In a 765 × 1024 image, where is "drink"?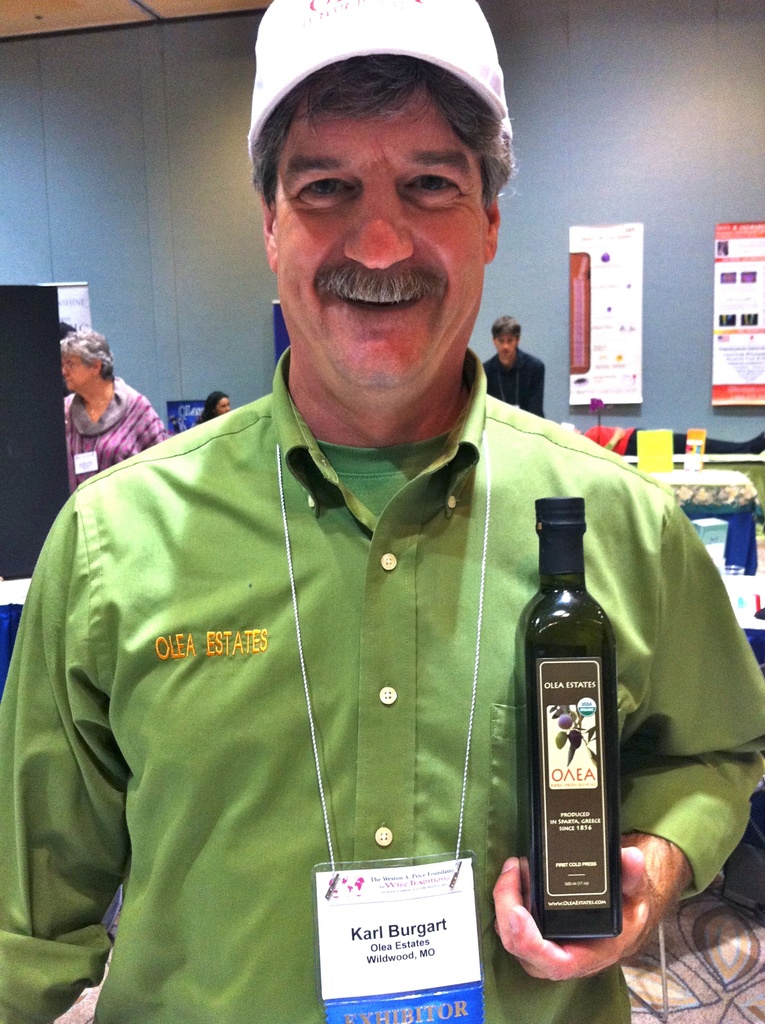
crop(519, 518, 626, 958).
